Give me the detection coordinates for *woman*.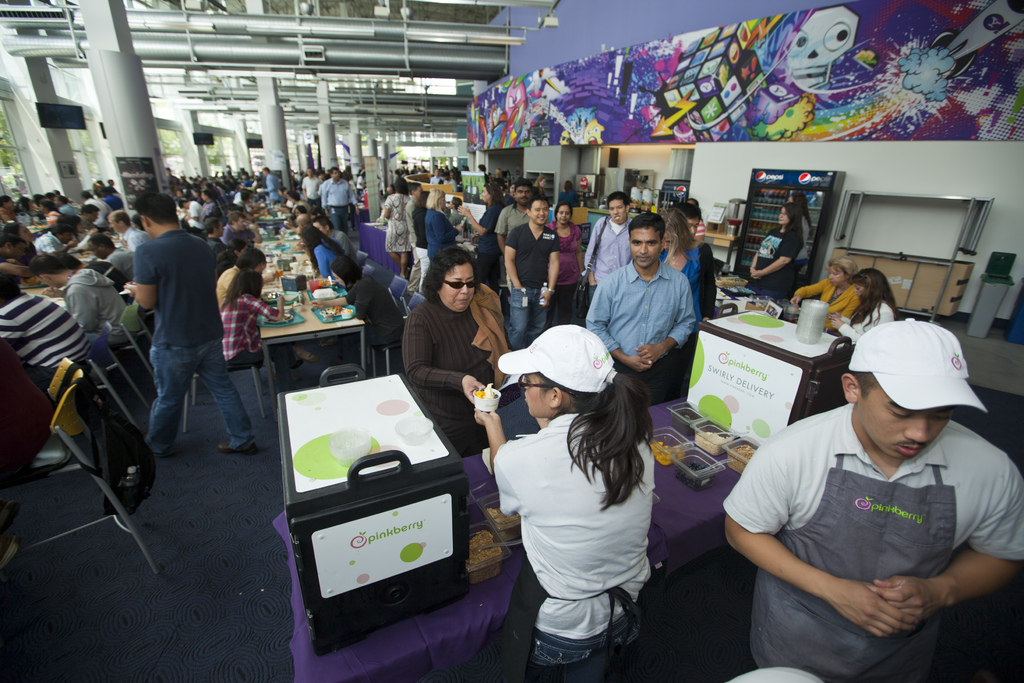
<bbox>452, 183, 506, 293</bbox>.
